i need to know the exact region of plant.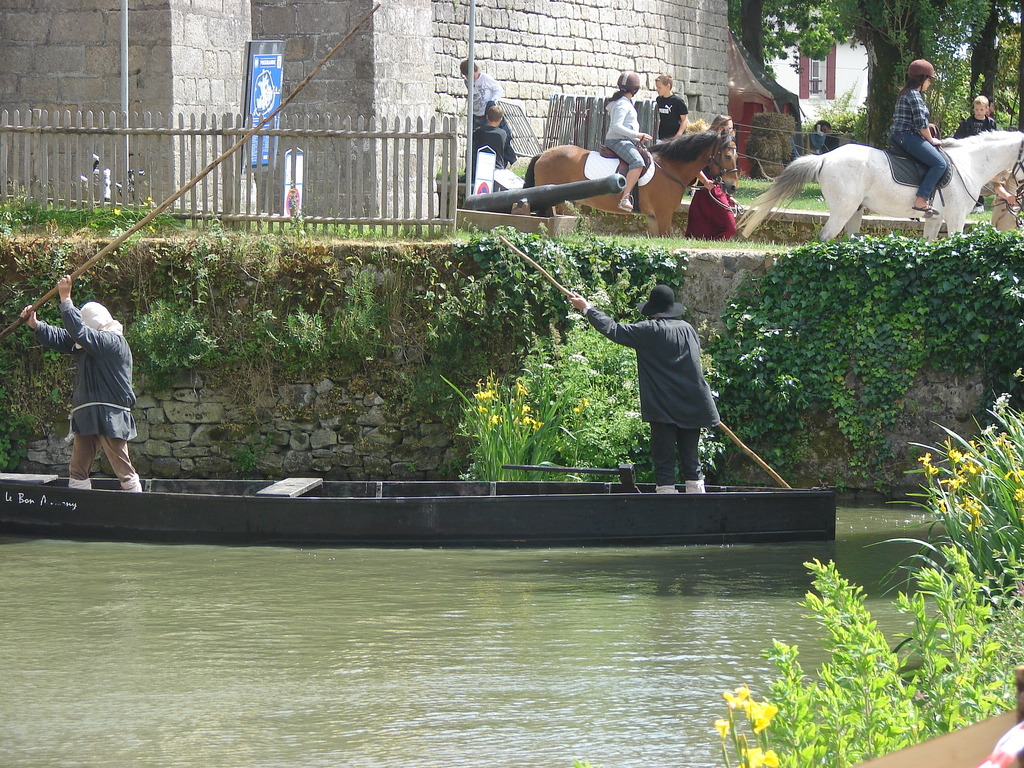
Region: [left=687, top=220, right=1016, bottom=488].
